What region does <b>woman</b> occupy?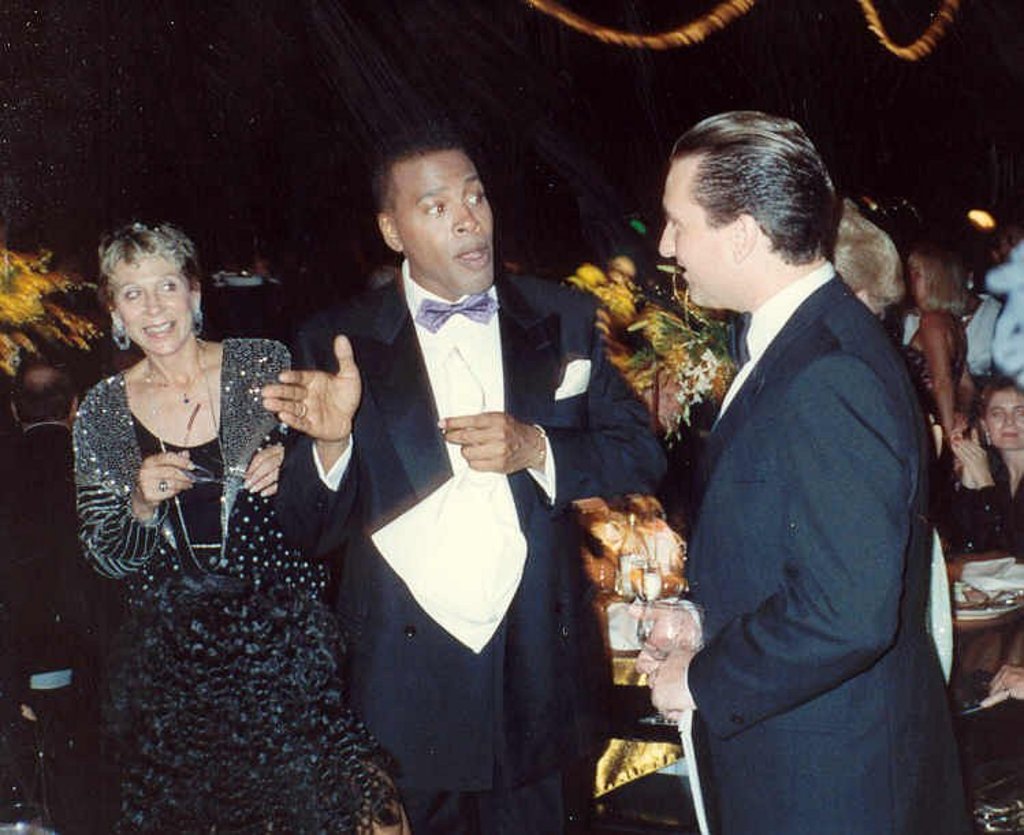
pyautogui.locateOnScreen(941, 376, 1023, 574).
